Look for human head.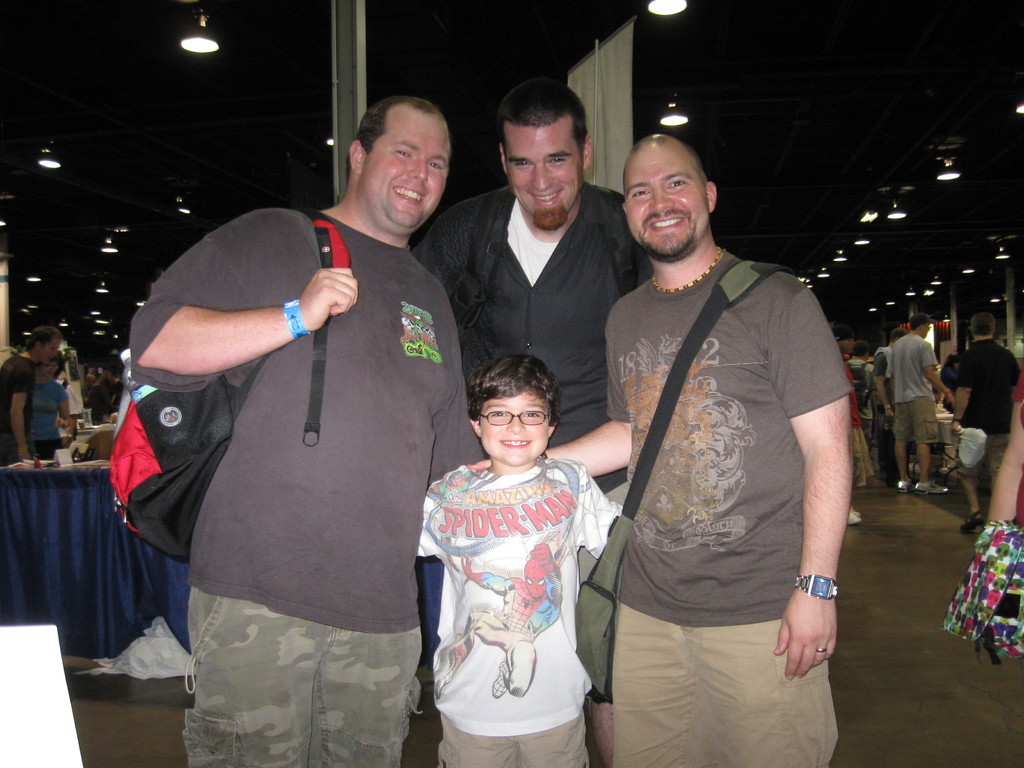
Found: pyautogui.locateOnScreen(890, 327, 908, 342).
